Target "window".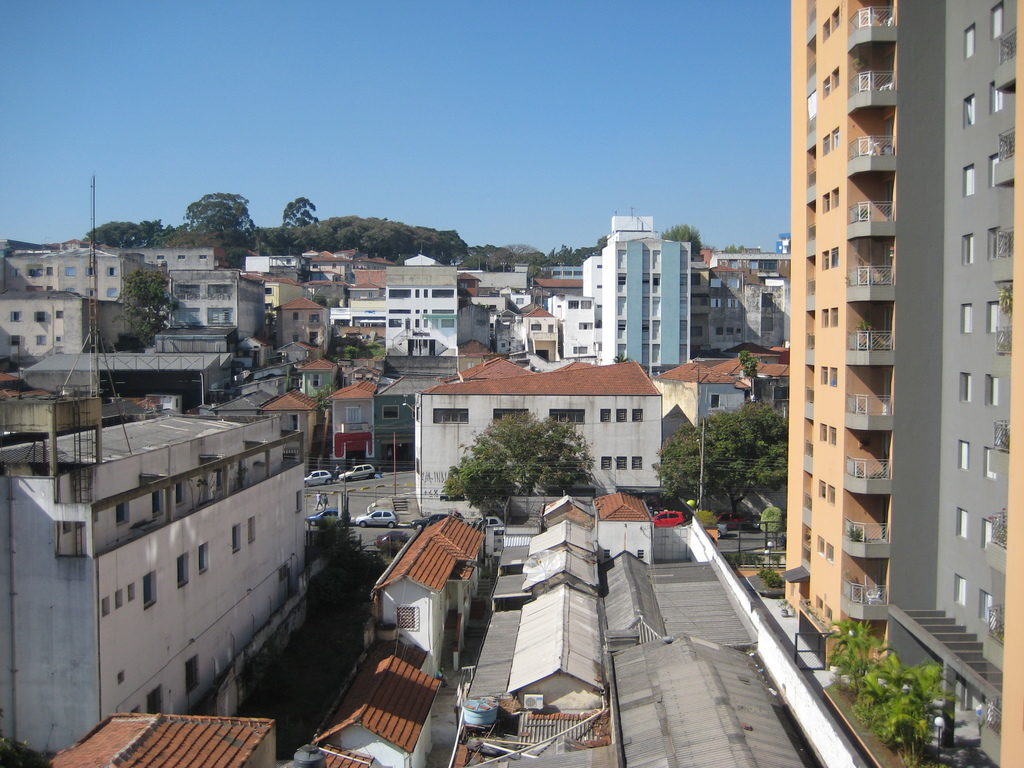
Target region: [829, 242, 840, 269].
